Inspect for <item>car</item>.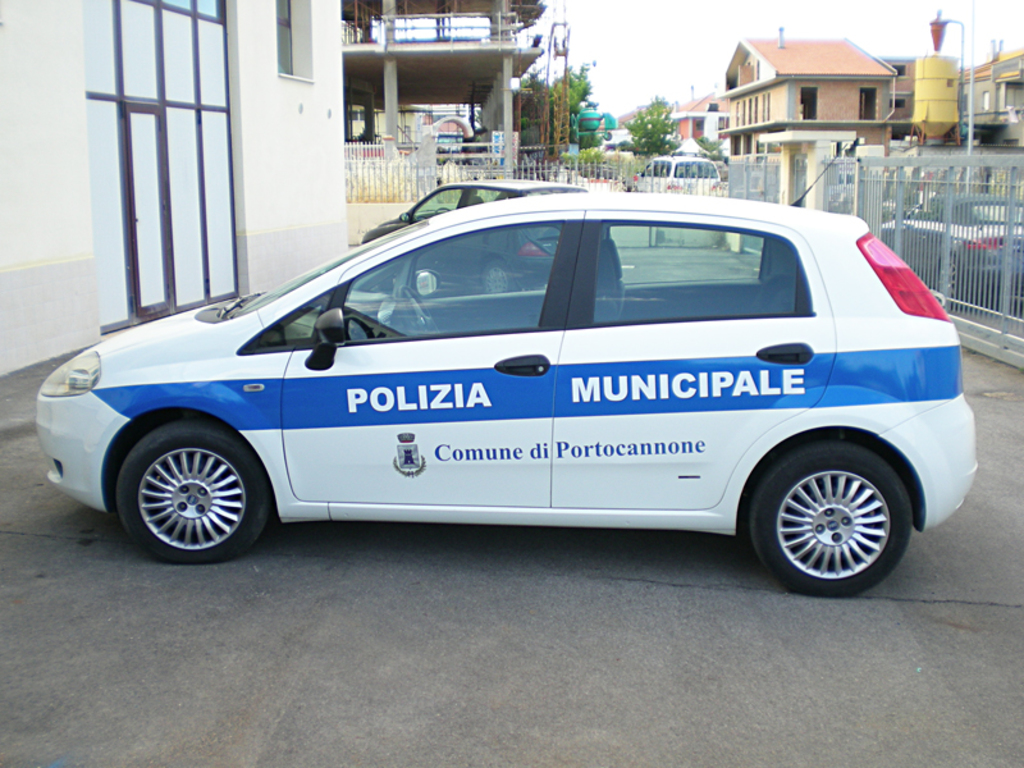
Inspection: locate(884, 183, 1023, 306).
